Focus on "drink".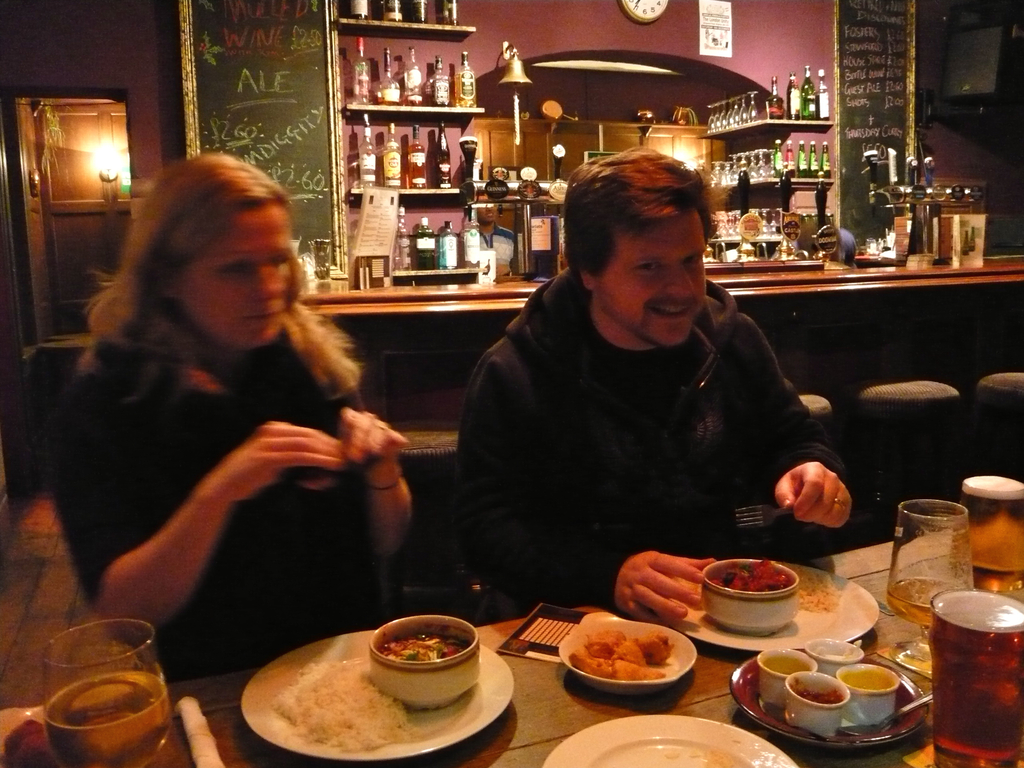
Focused at bbox(463, 138, 476, 181).
